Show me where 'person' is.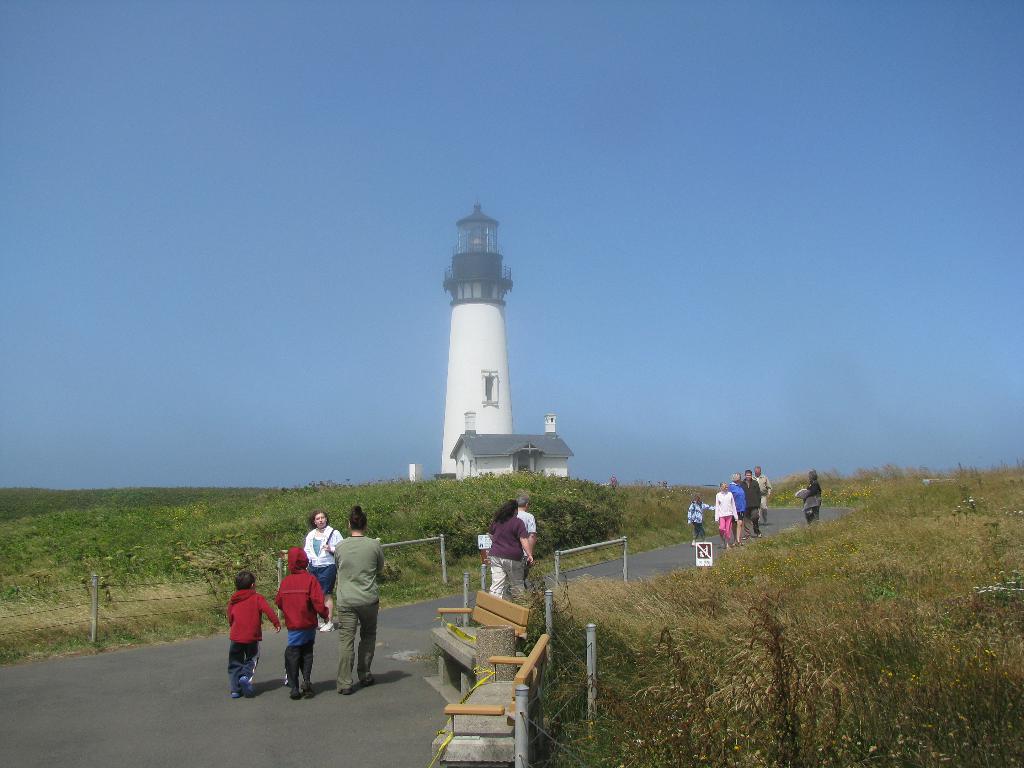
'person' is at BBox(219, 568, 276, 707).
